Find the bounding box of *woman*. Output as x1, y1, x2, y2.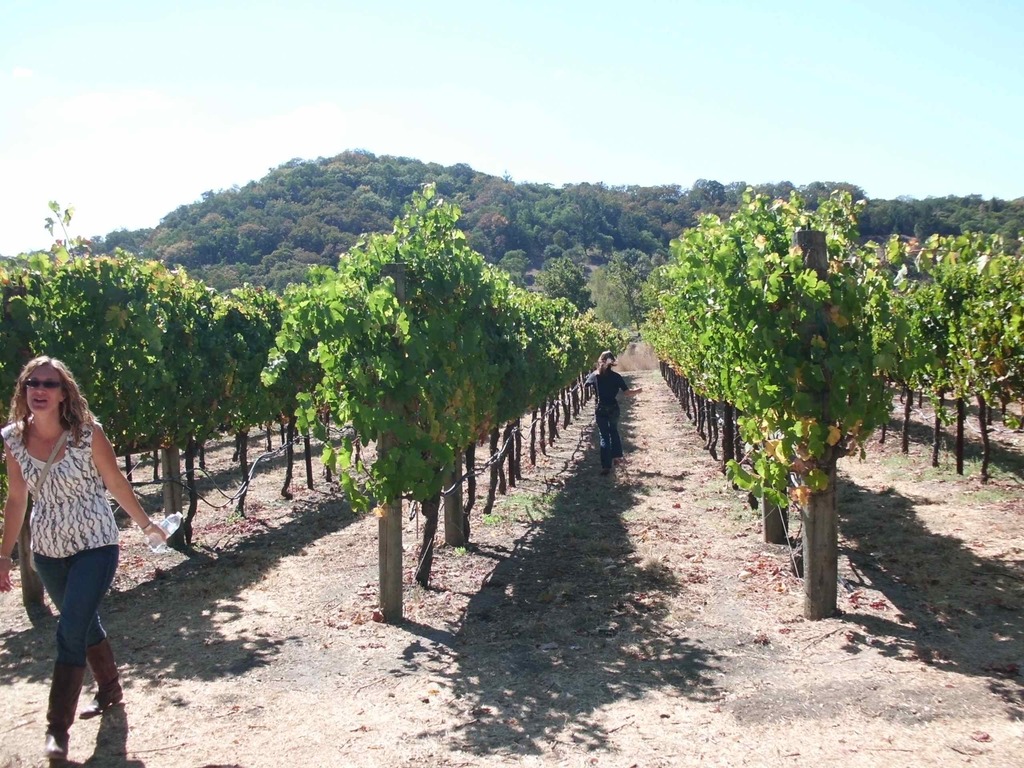
10, 348, 134, 760.
